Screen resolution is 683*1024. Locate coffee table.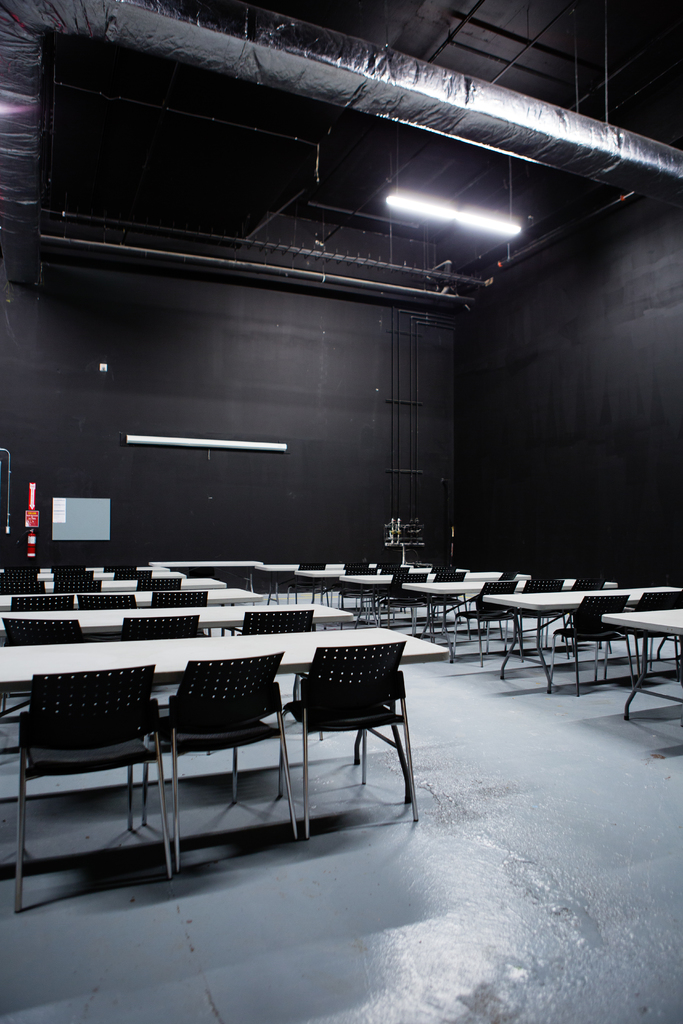
left=0, top=603, right=349, bottom=653.
